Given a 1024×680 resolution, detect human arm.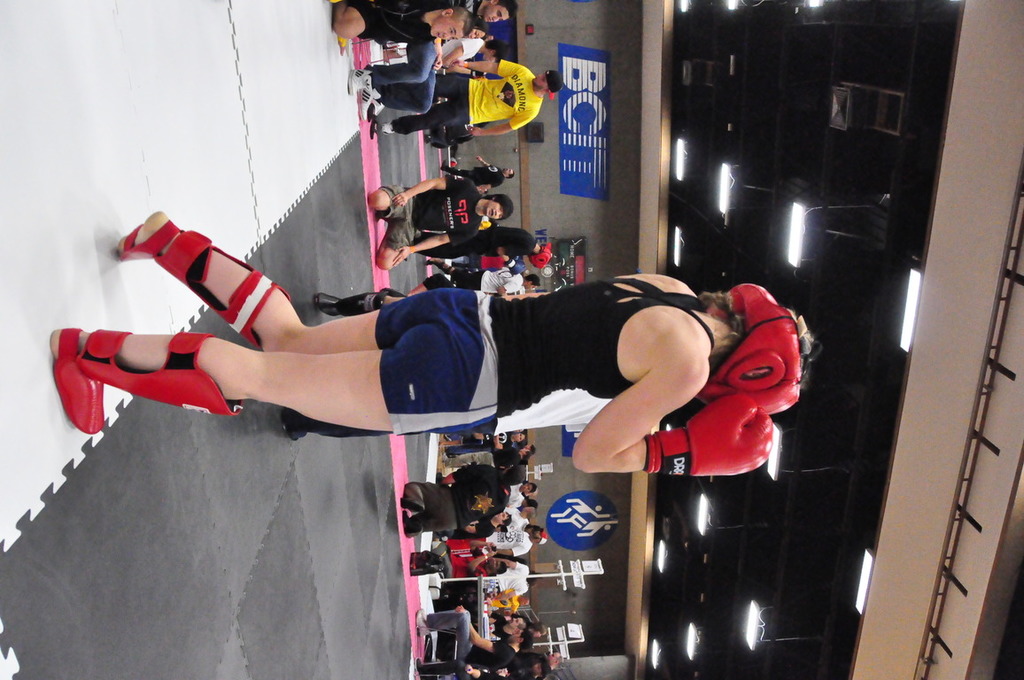
crop(452, 56, 527, 79).
